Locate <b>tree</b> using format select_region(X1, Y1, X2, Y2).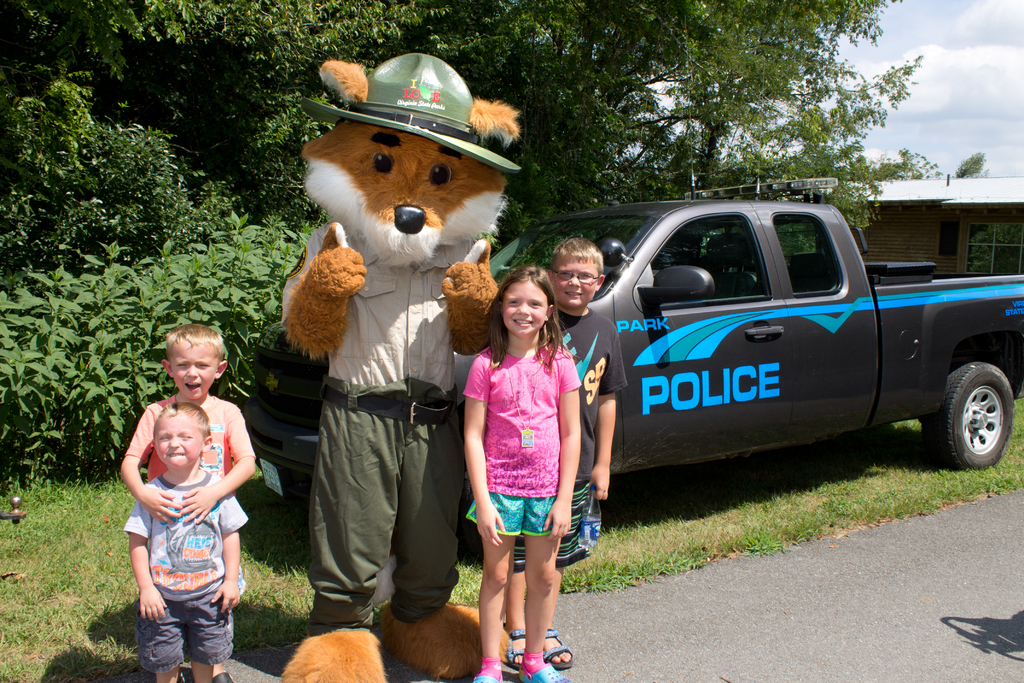
select_region(1, 1, 986, 482).
